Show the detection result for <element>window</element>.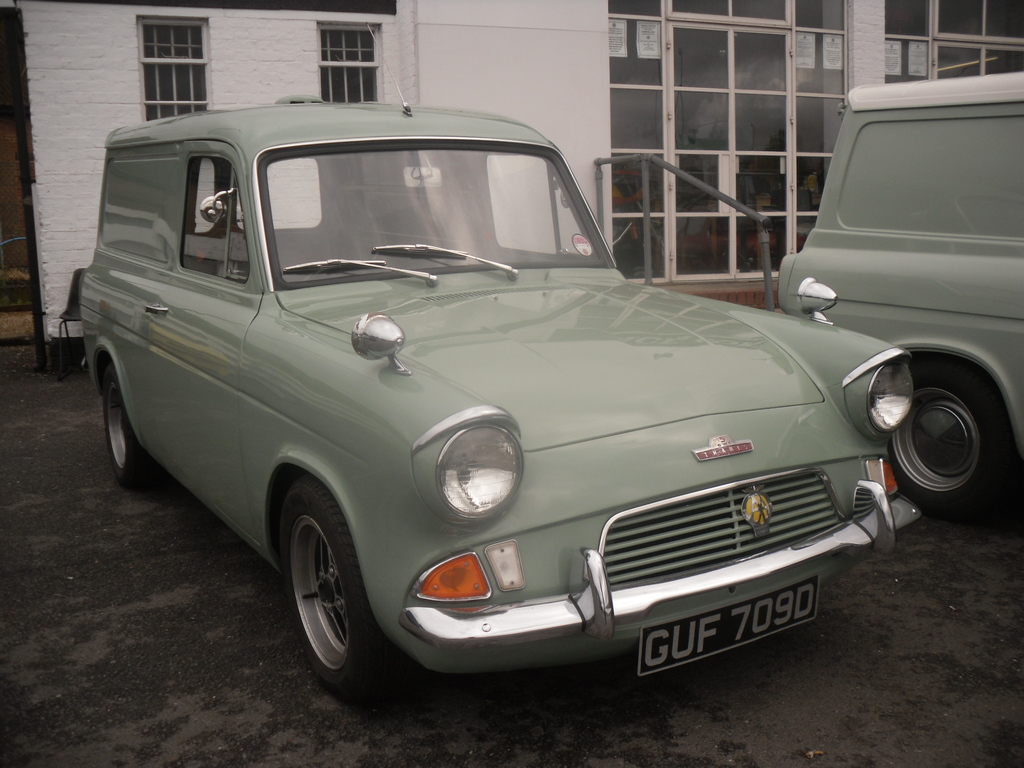
132, 10, 228, 92.
